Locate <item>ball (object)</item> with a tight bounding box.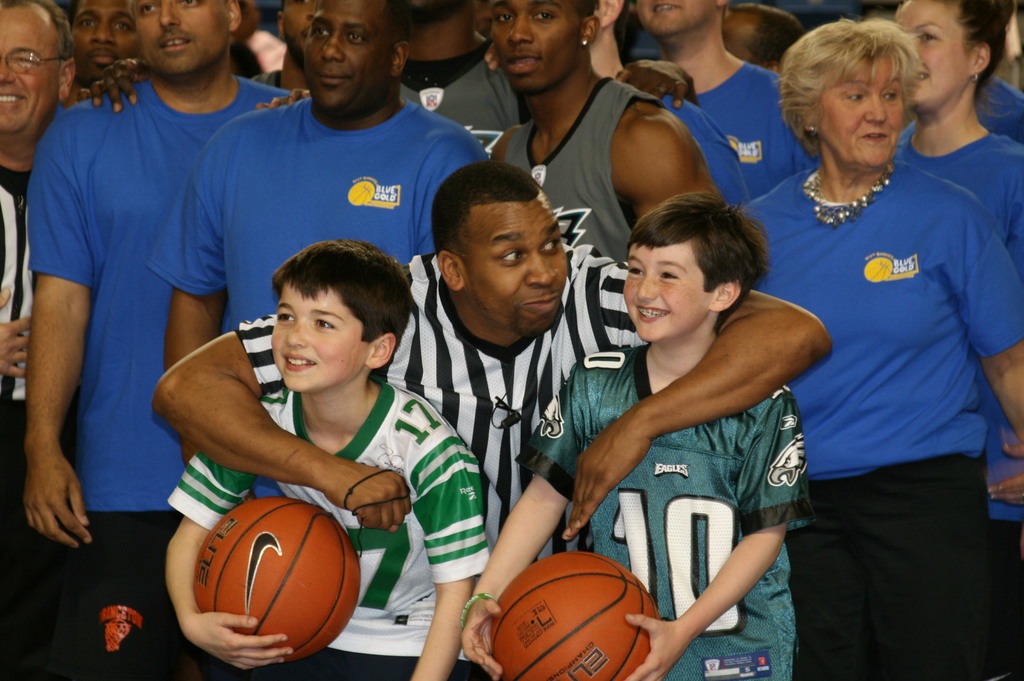
region(196, 498, 357, 661).
